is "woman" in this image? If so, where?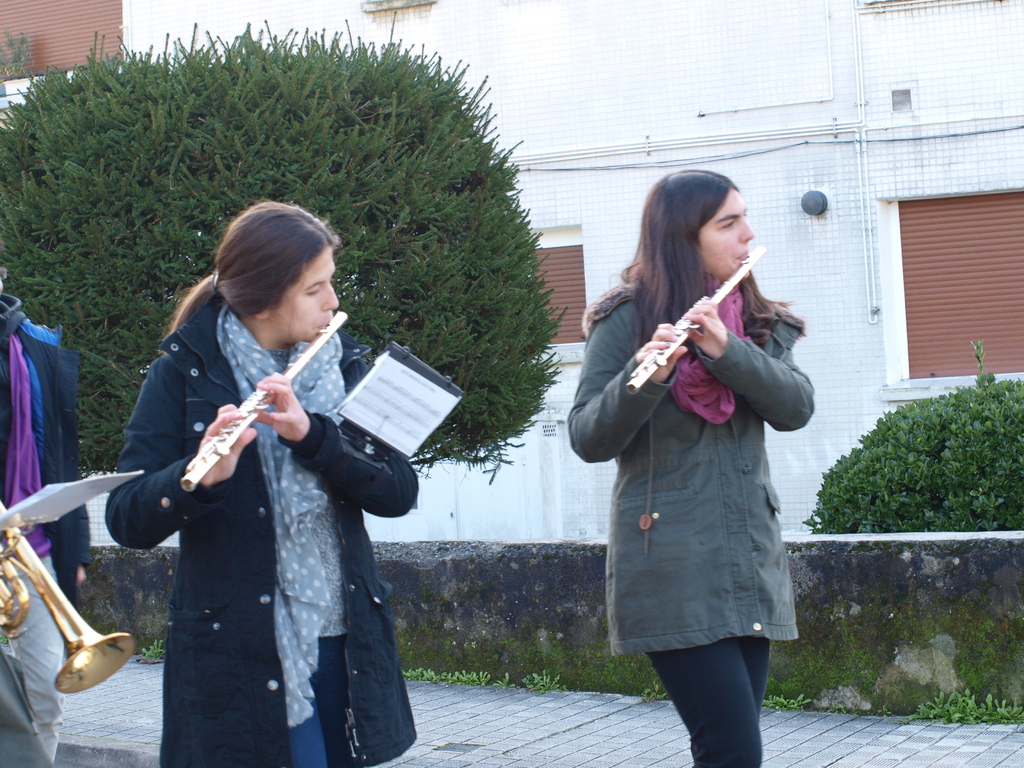
Yes, at (102, 198, 422, 767).
